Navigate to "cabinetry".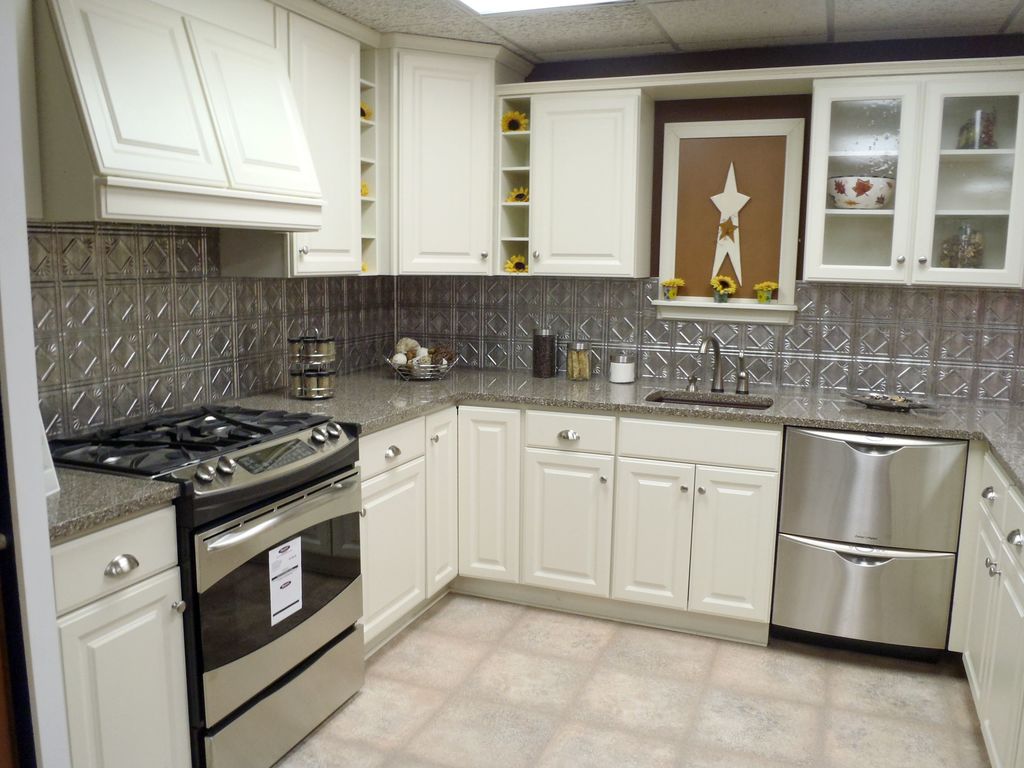
Navigation target: BBox(977, 452, 1019, 532).
